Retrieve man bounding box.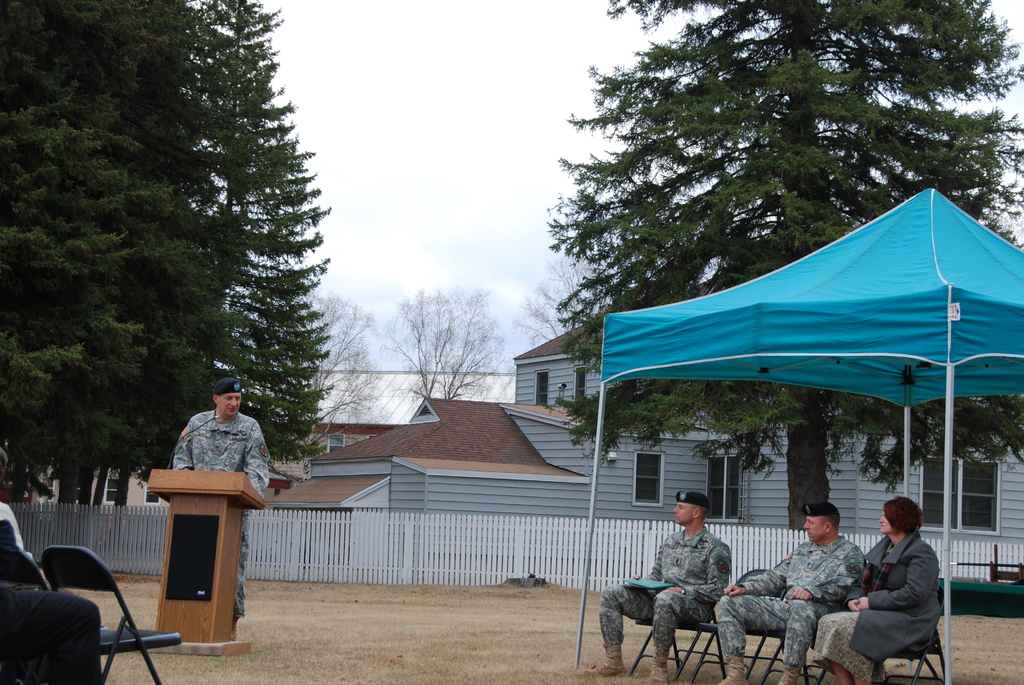
Bounding box: x1=612, y1=505, x2=761, y2=676.
